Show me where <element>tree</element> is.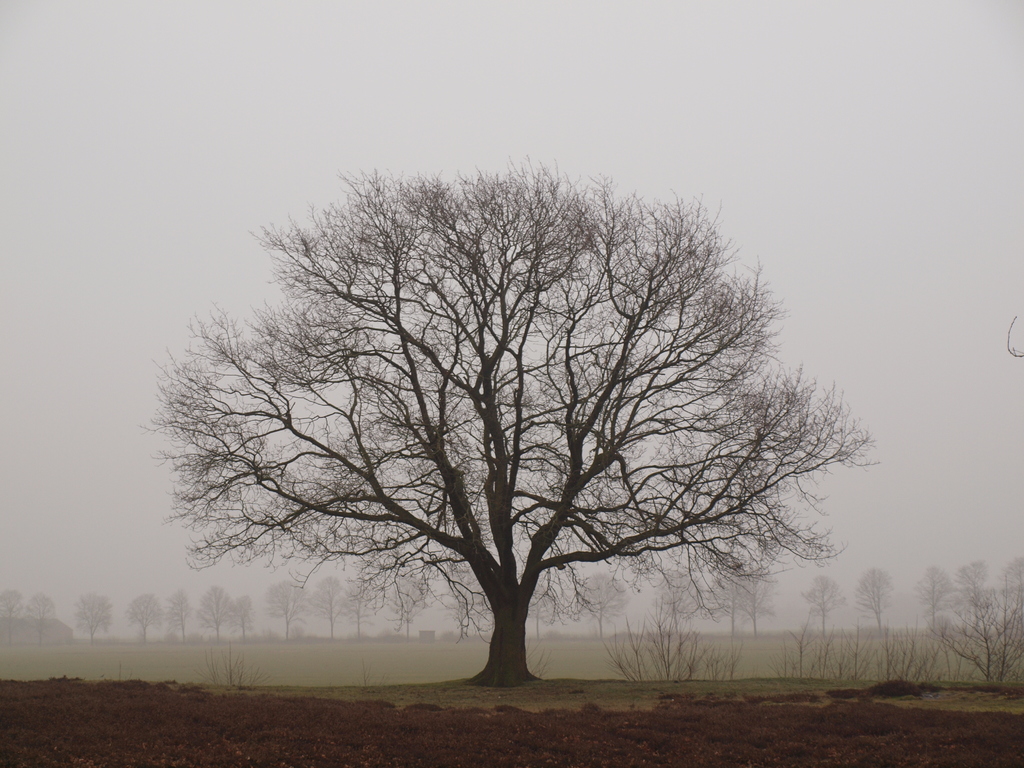
<element>tree</element> is at <box>232,593,258,644</box>.
